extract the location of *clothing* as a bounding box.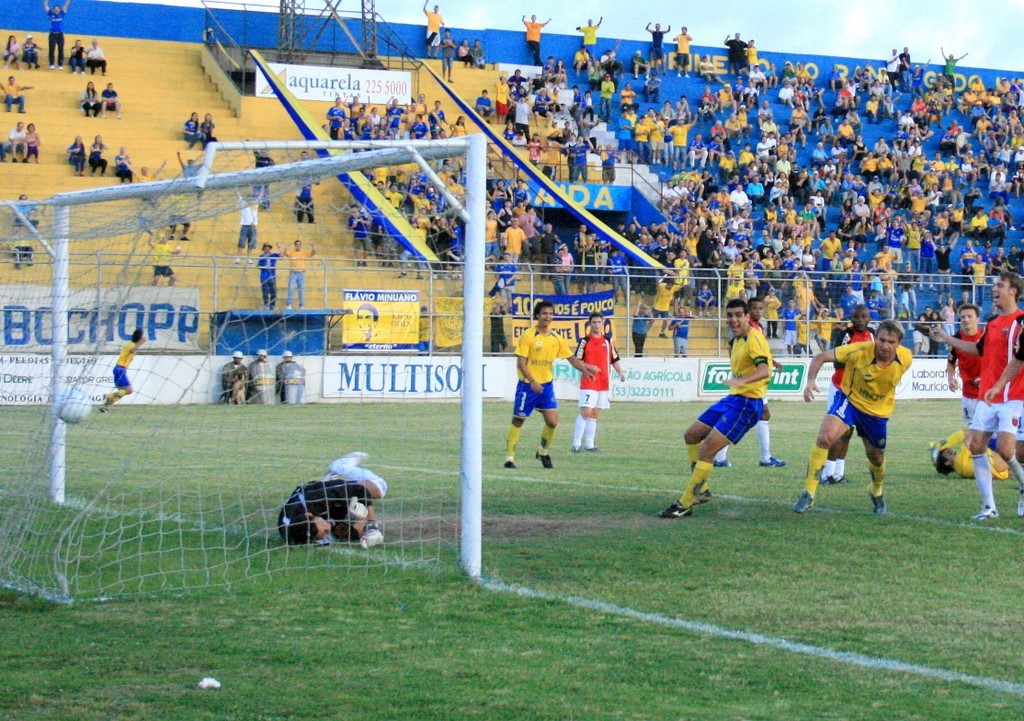
box(8, 129, 28, 156).
